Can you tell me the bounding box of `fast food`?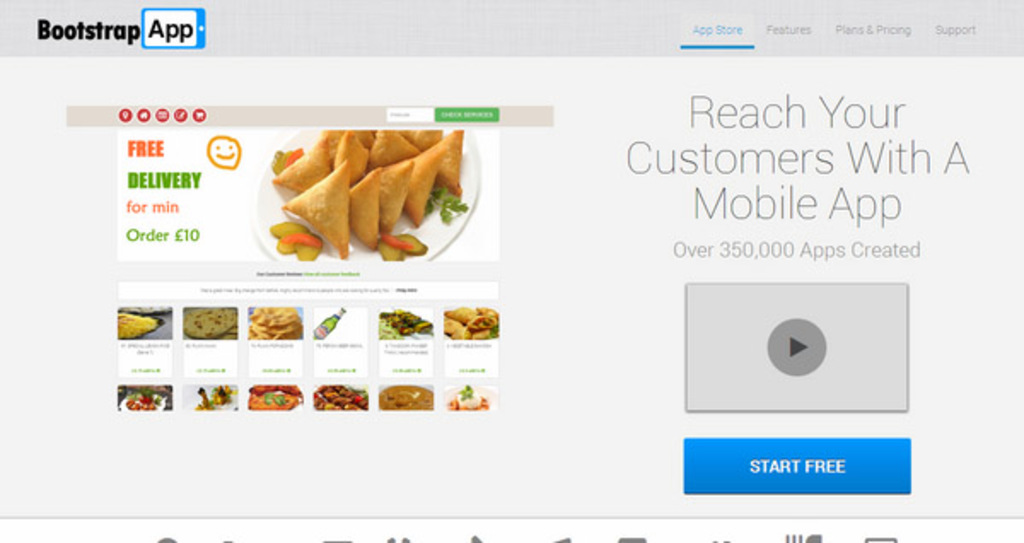
[x1=442, y1=304, x2=495, y2=338].
